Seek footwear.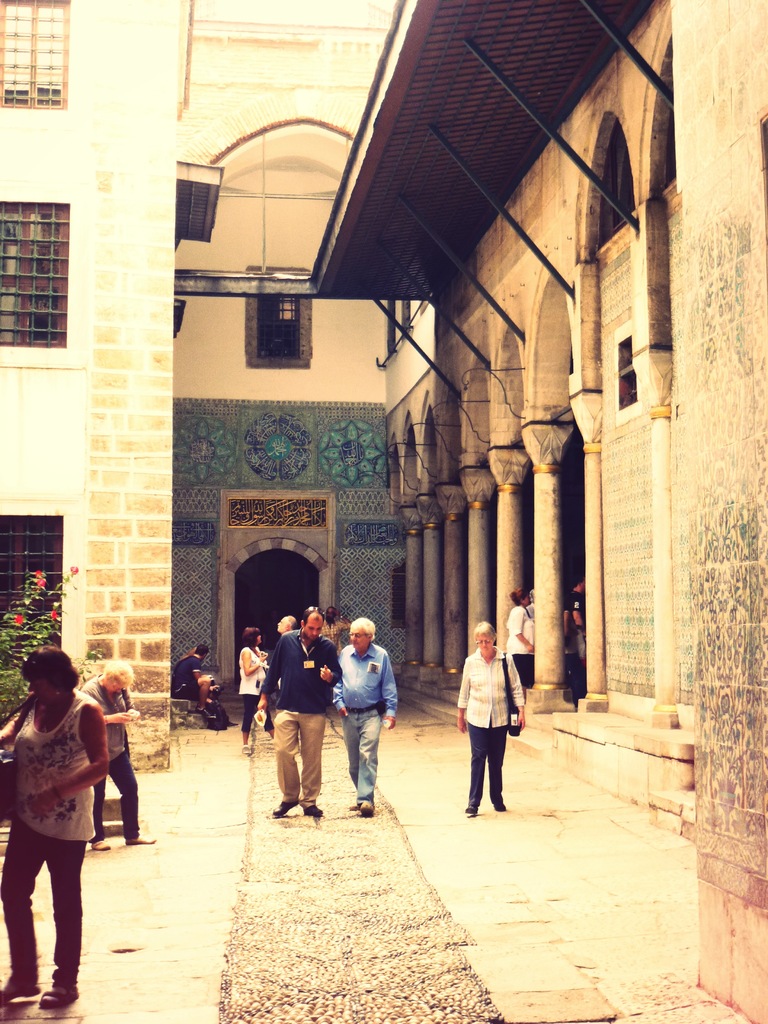
locate(497, 803, 504, 811).
